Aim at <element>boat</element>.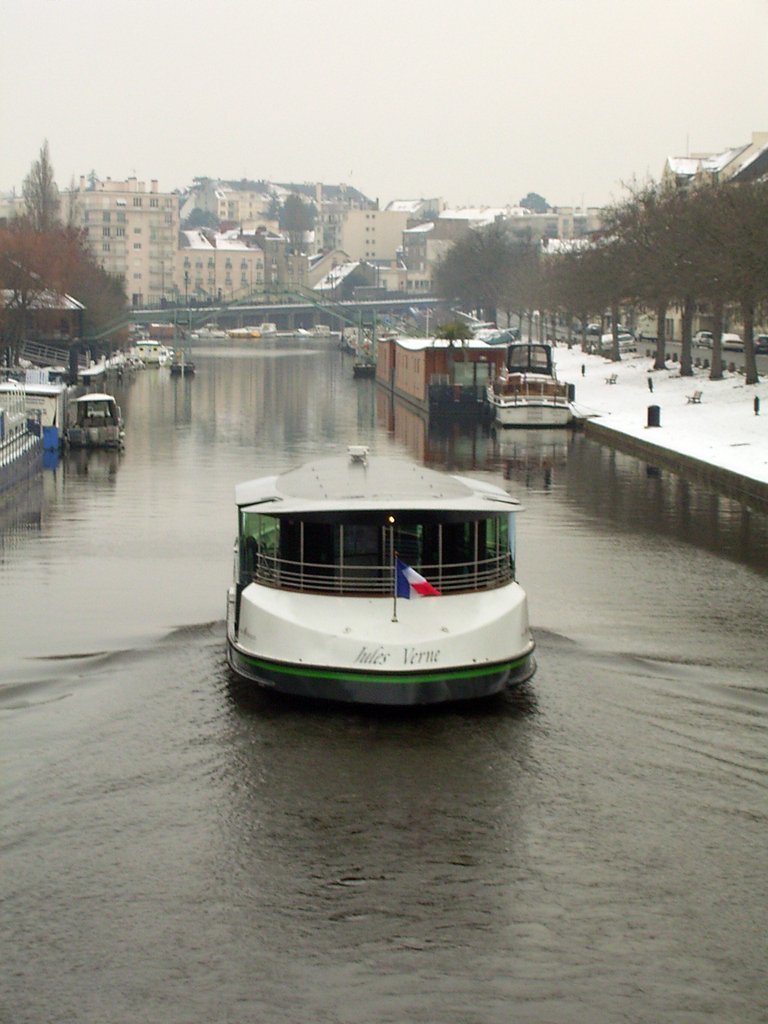
Aimed at (356,358,376,376).
